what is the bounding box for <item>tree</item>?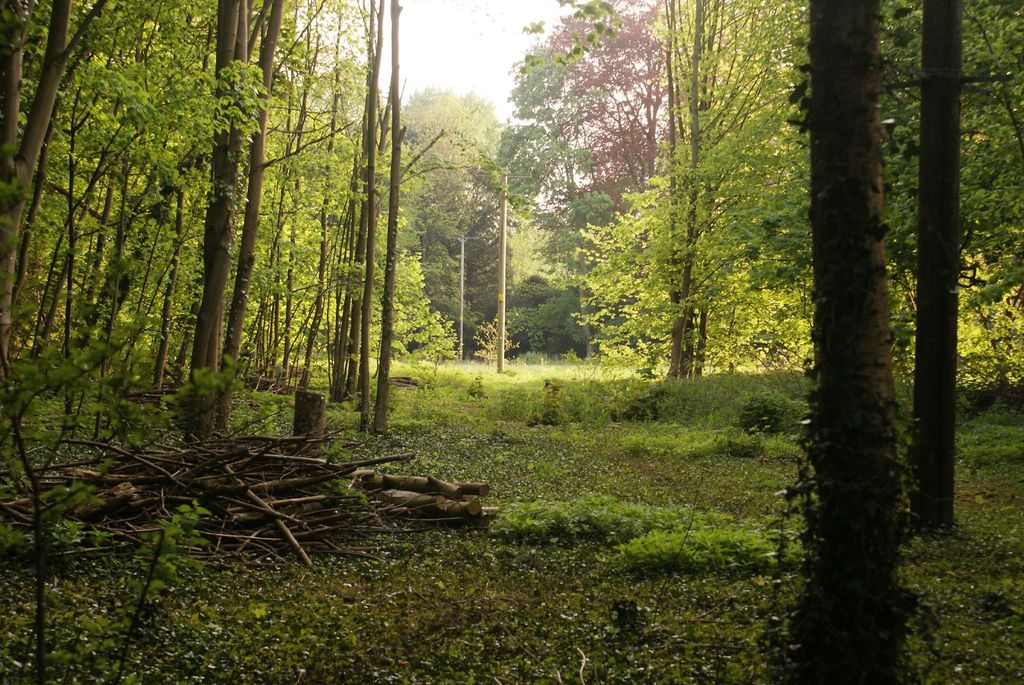
BBox(778, 0, 895, 684).
